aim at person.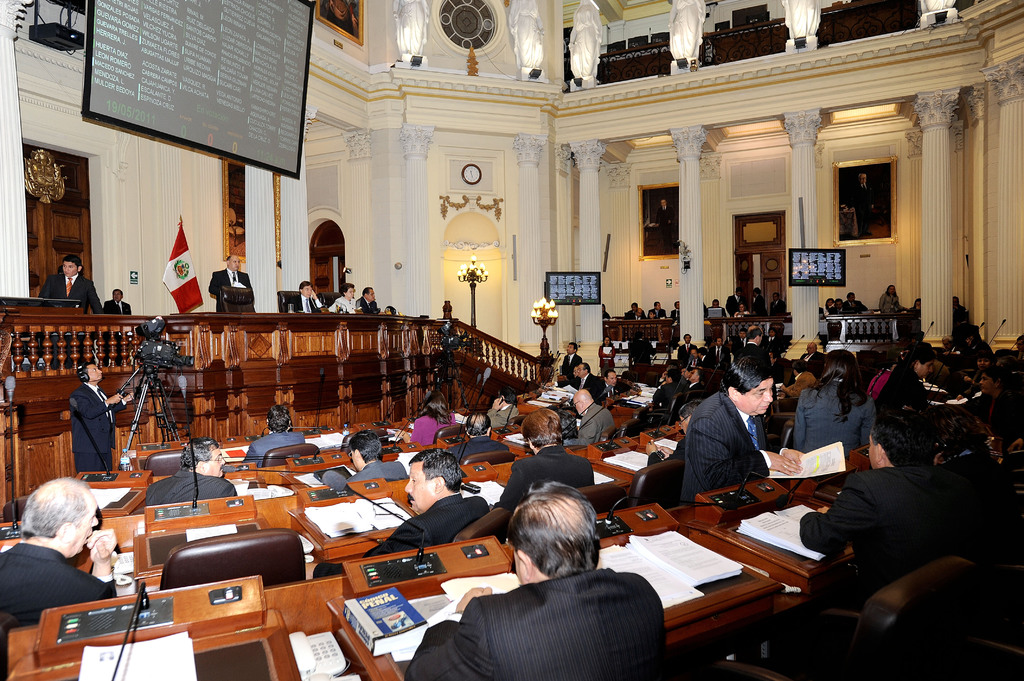
Aimed at {"left": 595, "top": 333, "right": 620, "bottom": 366}.
